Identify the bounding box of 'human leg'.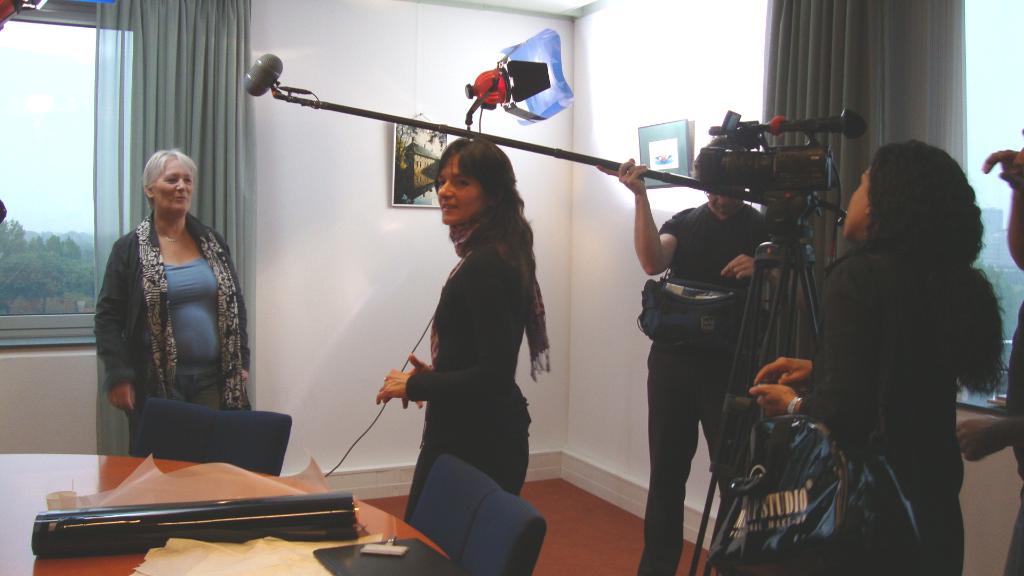
box=[129, 377, 179, 459].
